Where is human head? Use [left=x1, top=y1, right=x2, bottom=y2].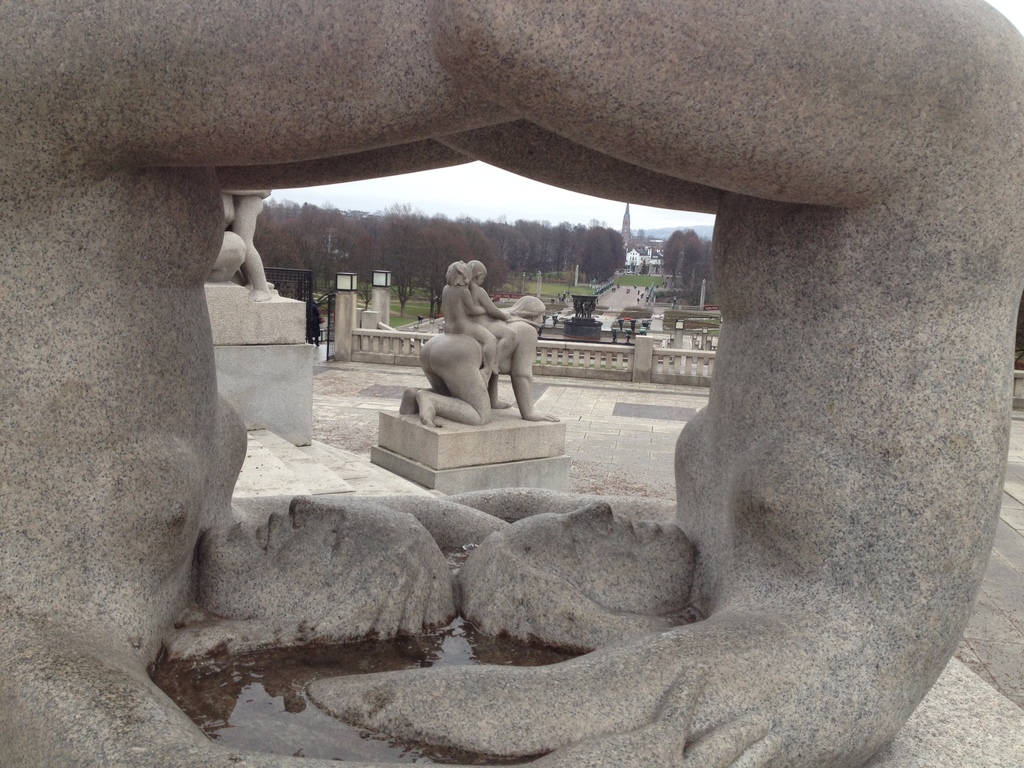
[left=447, top=262, right=472, bottom=287].
